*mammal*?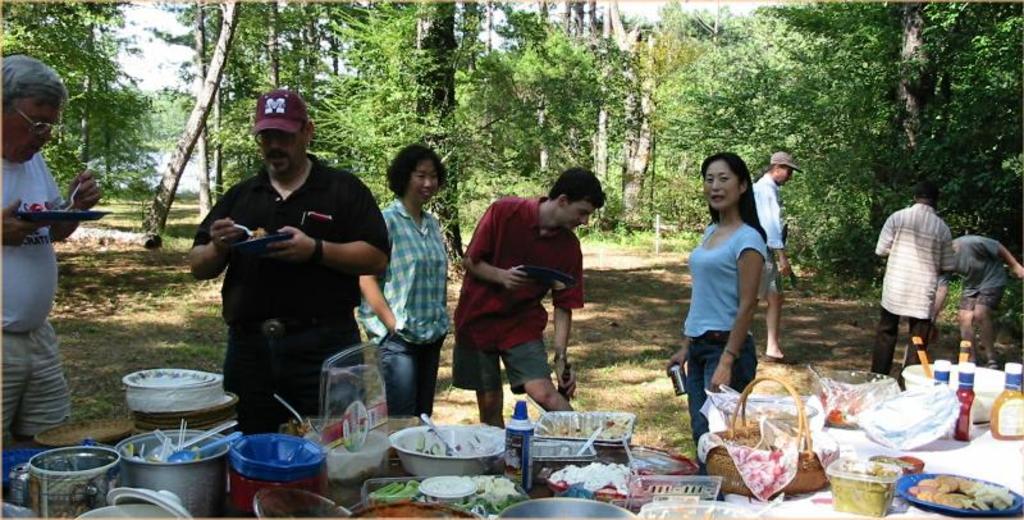
BBox(458, 167, 602, 410)
